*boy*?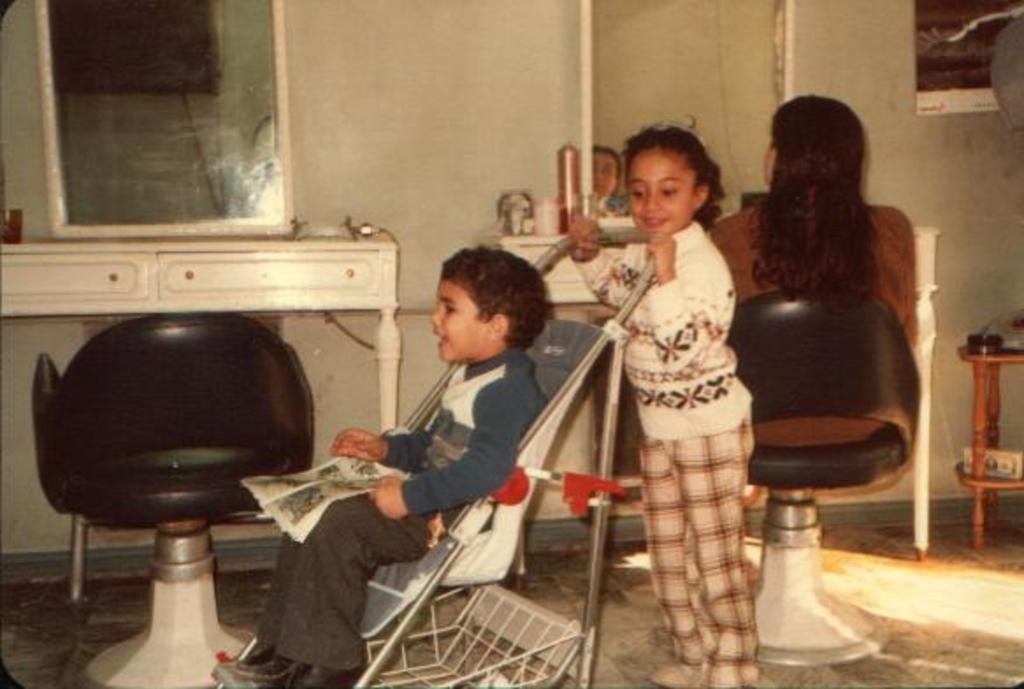
crop(564, 123, 775, 680)
